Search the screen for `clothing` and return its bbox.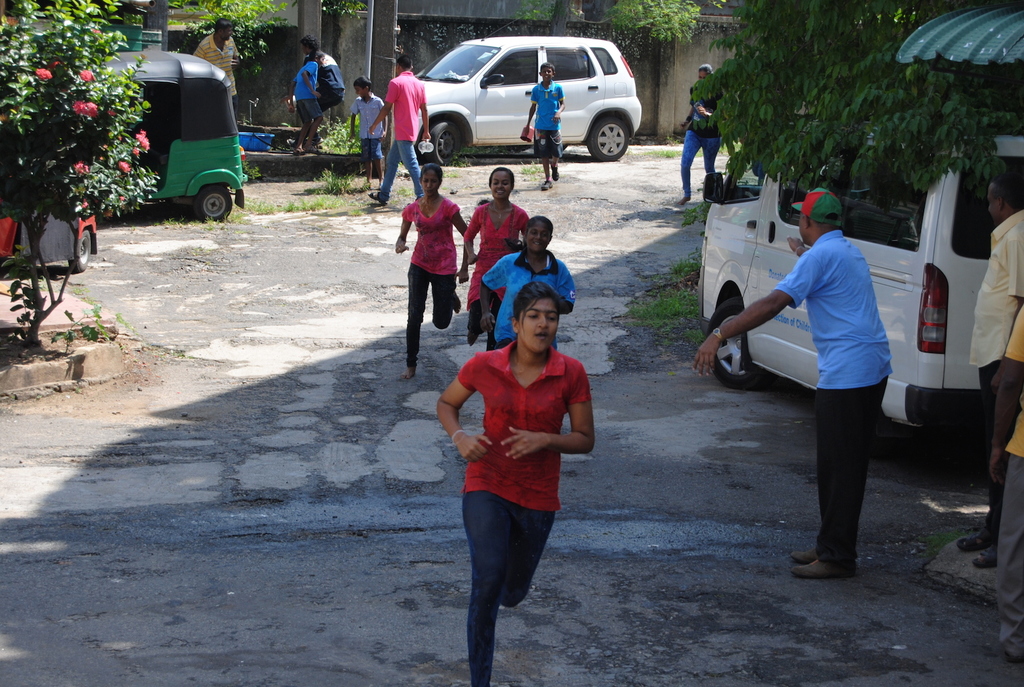
Found: {"left": 967, "top": 209, "right": 1023, "bottom": 532}.
